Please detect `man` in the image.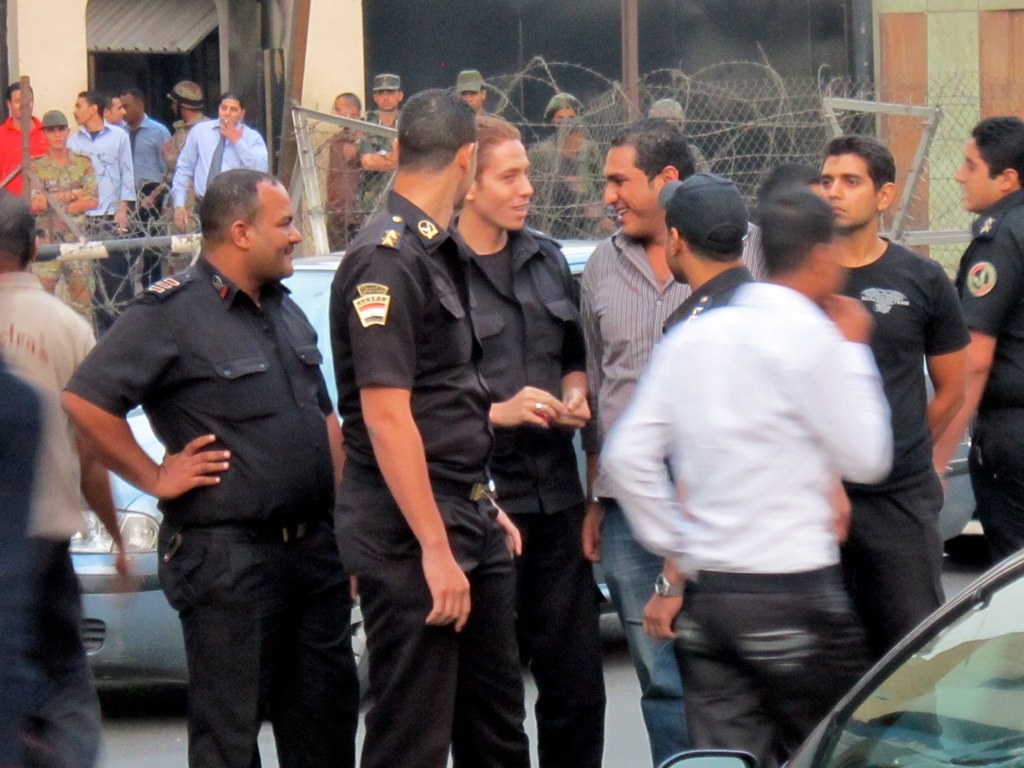
{"x1": 454, "y1": 118, "x2": 619, "y2": 767}.
